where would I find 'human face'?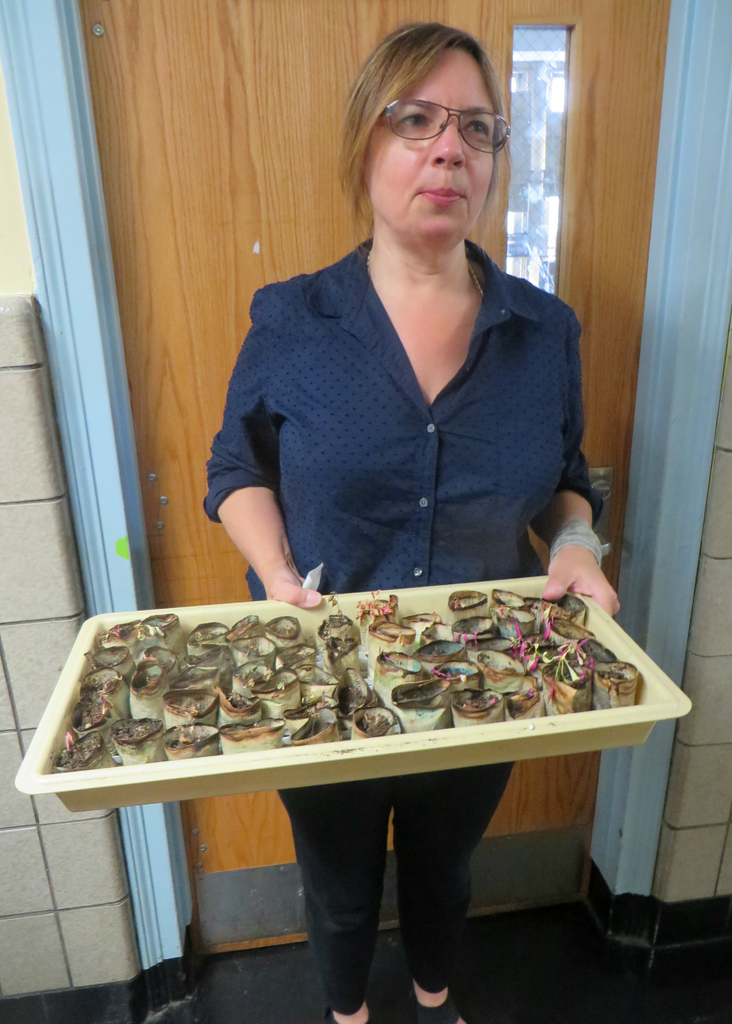
At crop(353, 42, 493, 244).
